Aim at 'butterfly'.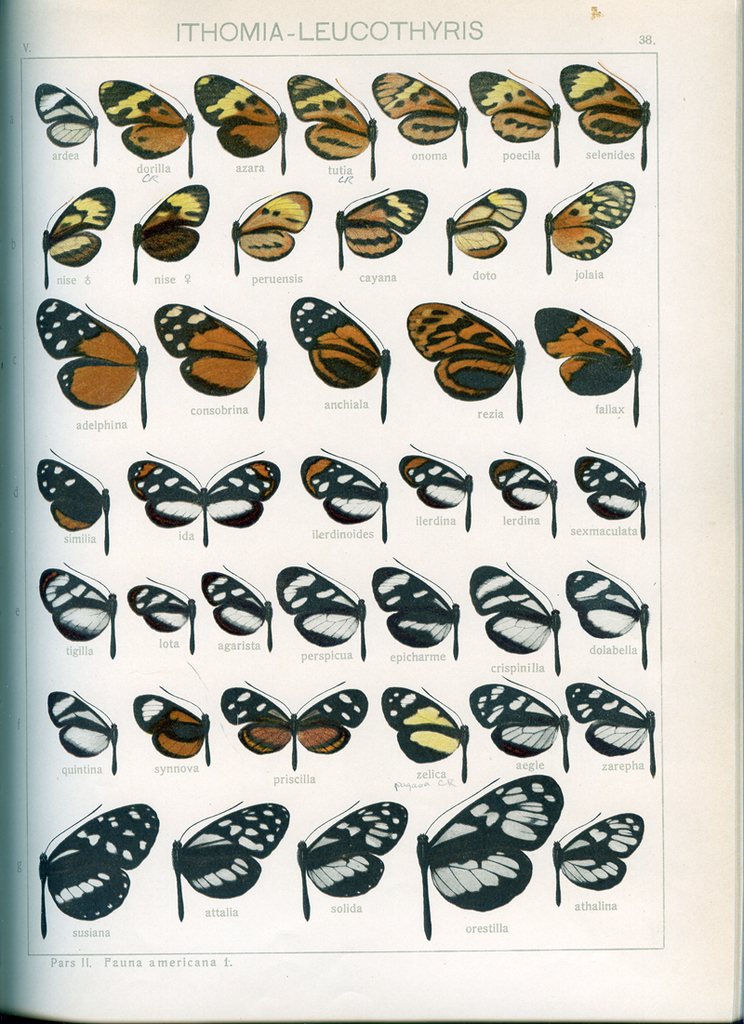
Aimed at (left=371, top=69, right=468, bottom=167).
